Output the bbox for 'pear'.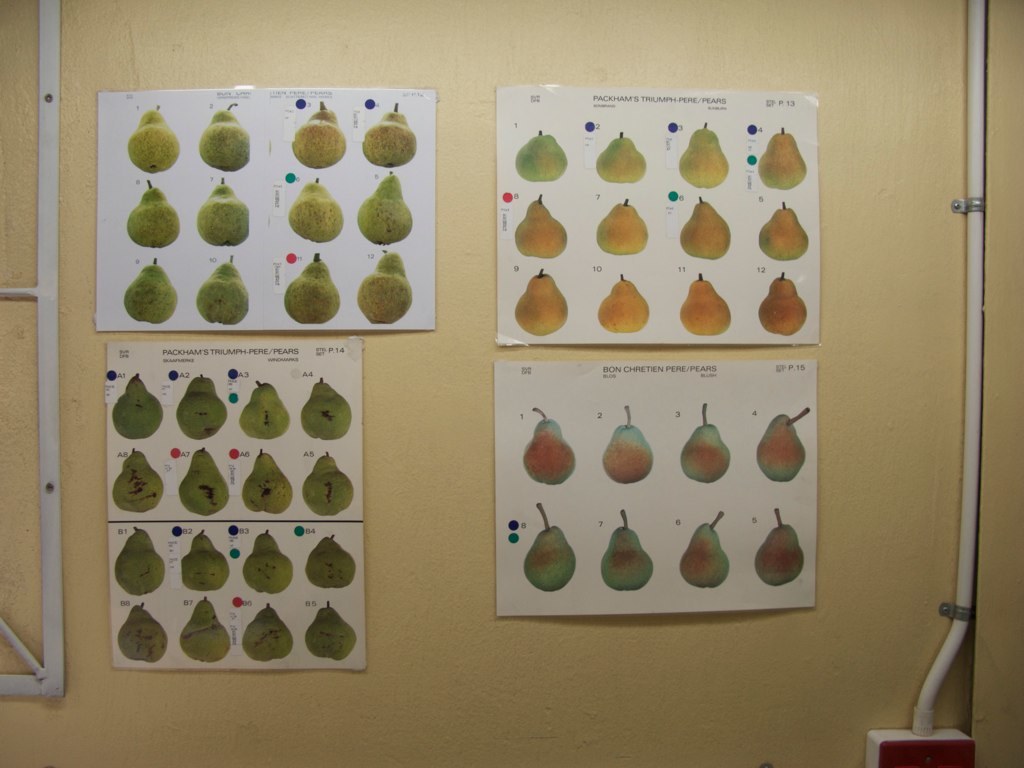
<region>678, 120, 727, 187</region>.
